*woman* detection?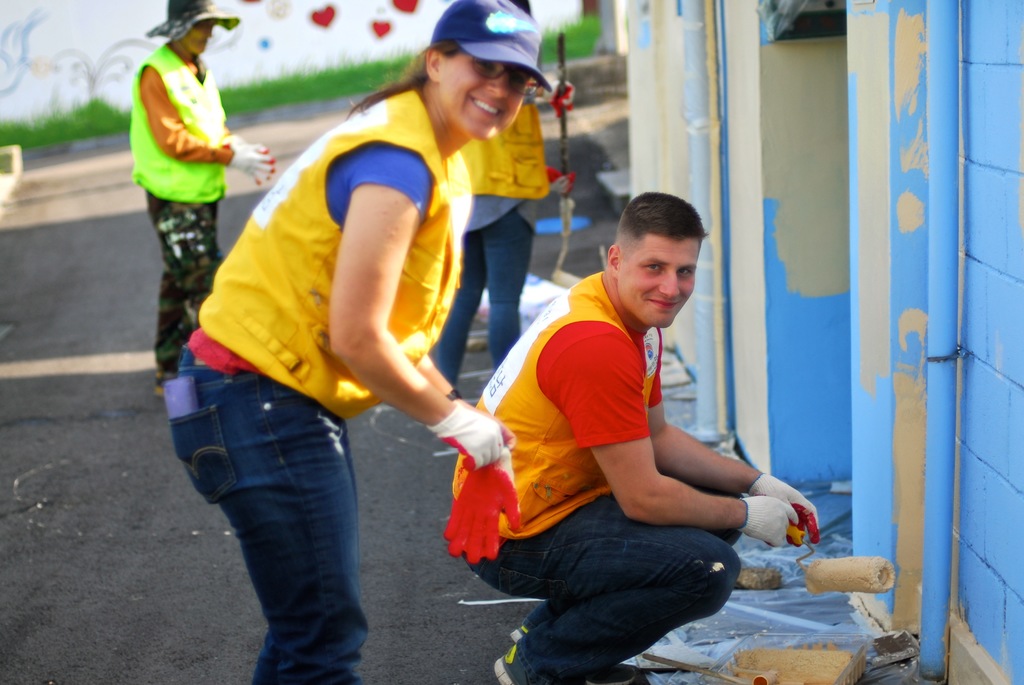
bbox(157, 38, 578, 655)
